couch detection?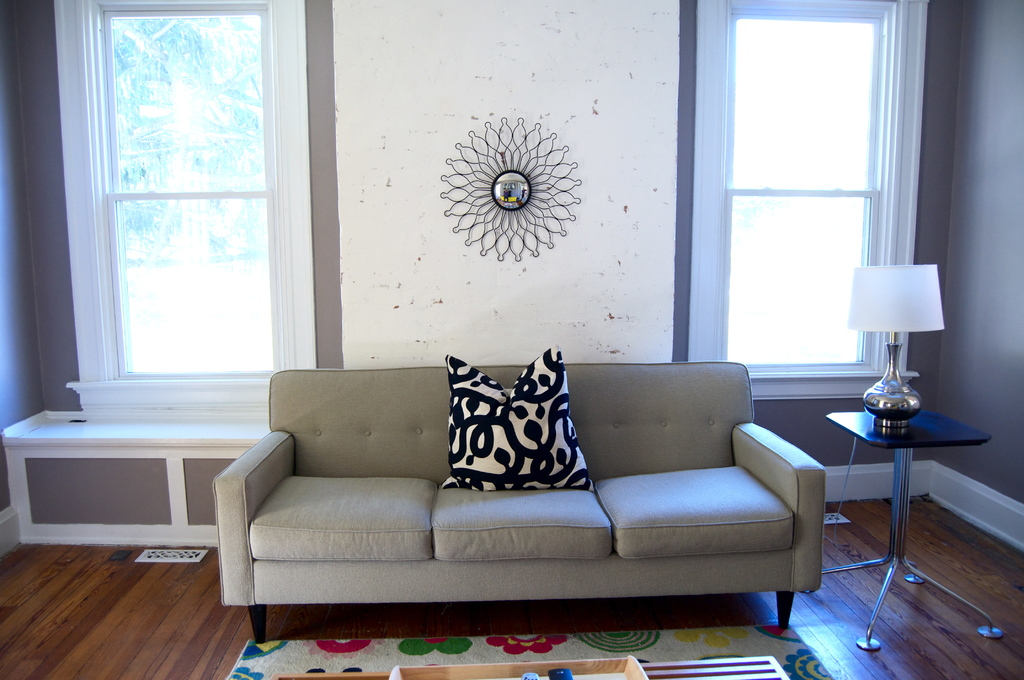
bbox=[211, 360, 828, 644]
